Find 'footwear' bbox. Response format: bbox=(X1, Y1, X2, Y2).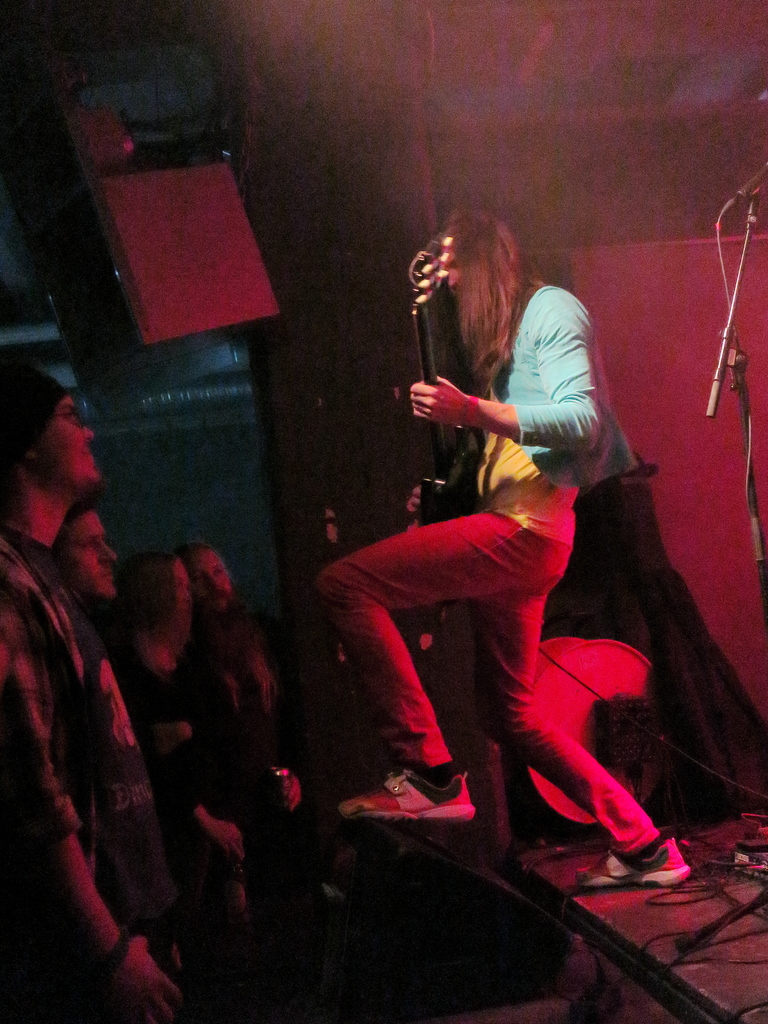
bbox=(591, 827, 703, 897).
